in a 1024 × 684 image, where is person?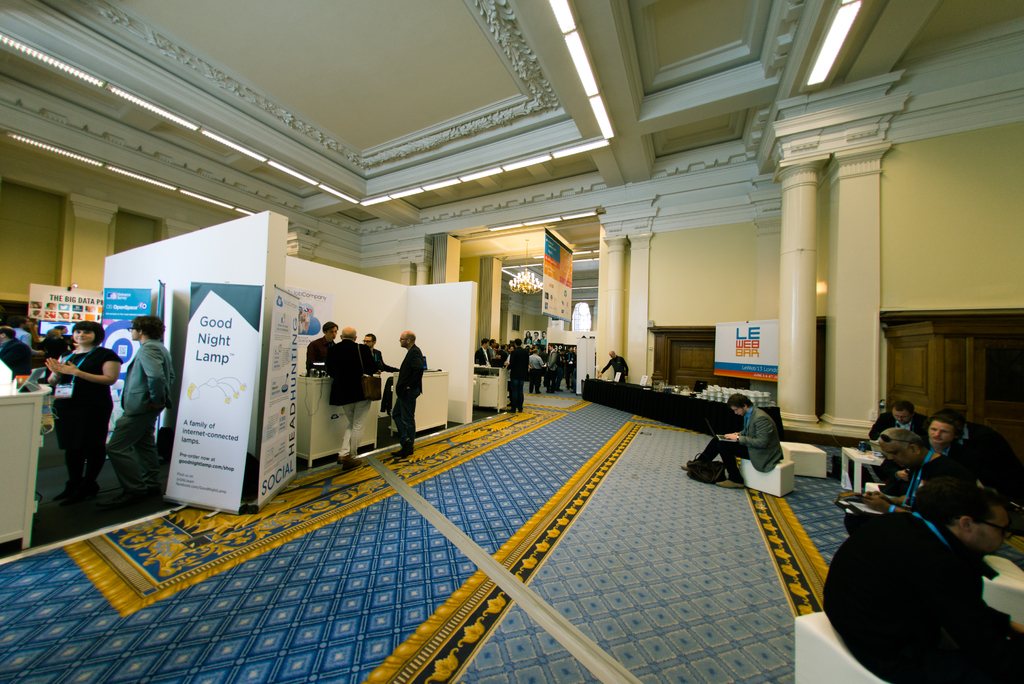
680, 395, 779, 493.
